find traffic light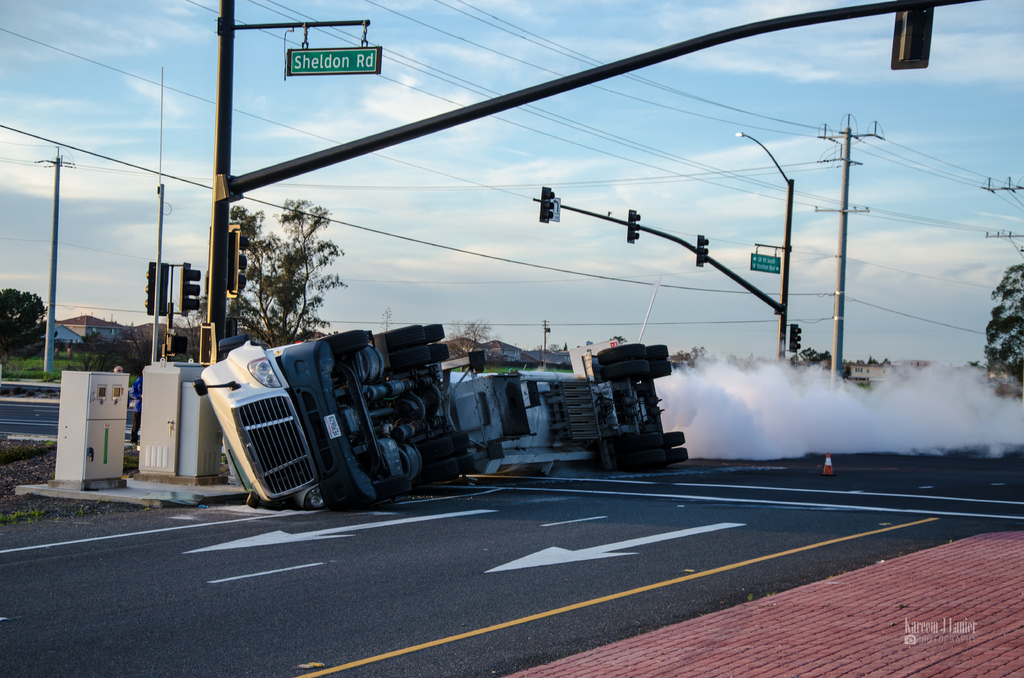
539,186,557,222
